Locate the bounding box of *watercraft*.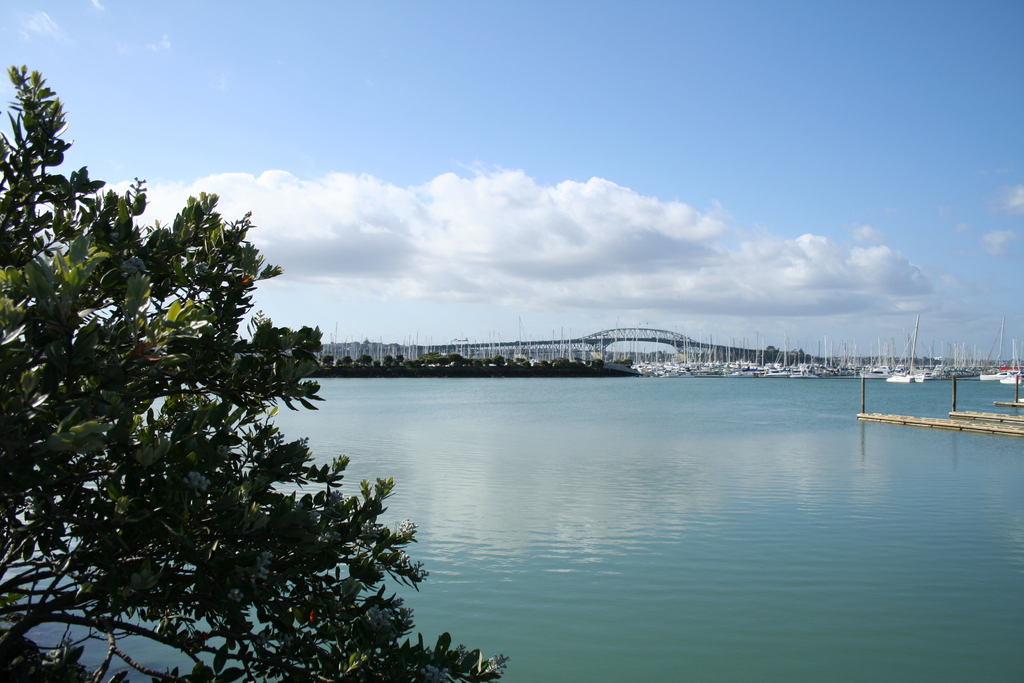
Bounding box: 771/334/794/381.
